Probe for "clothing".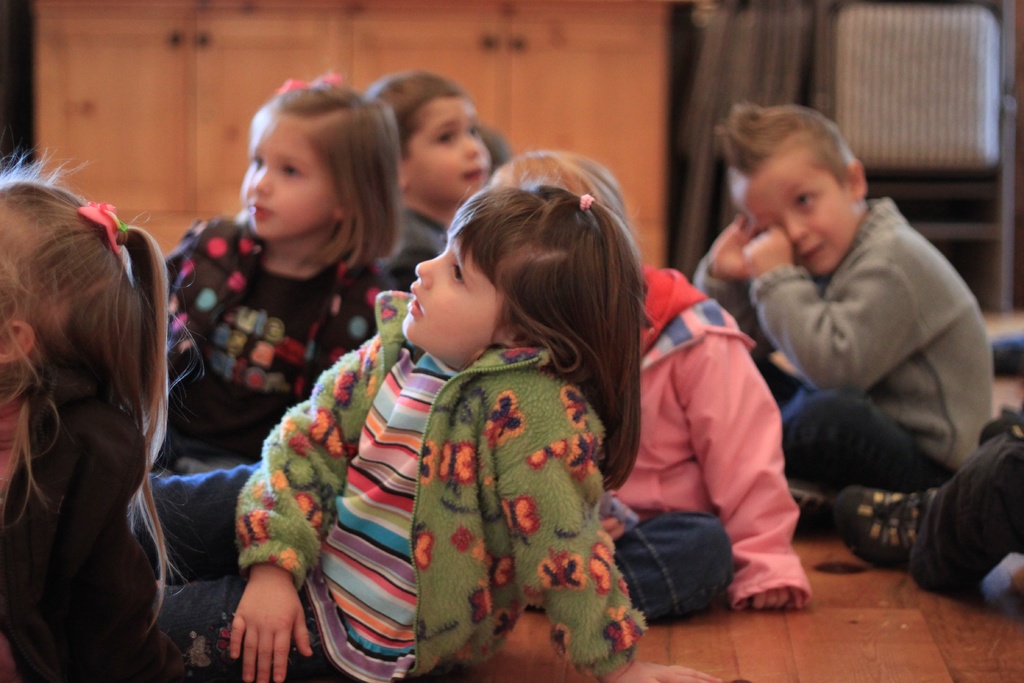
Probe result: bbox(691, 193, 996, 488).
